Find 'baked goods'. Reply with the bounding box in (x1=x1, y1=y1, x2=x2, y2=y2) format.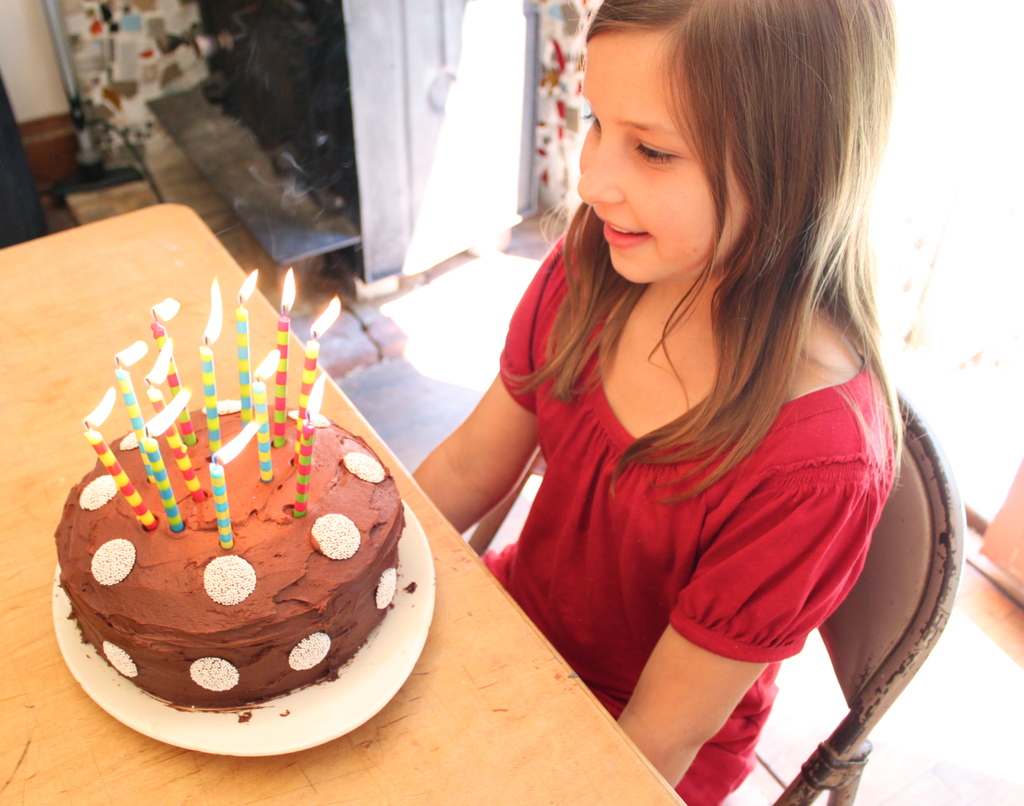
(x1=38, y1=423, x2=419, y2=743).
